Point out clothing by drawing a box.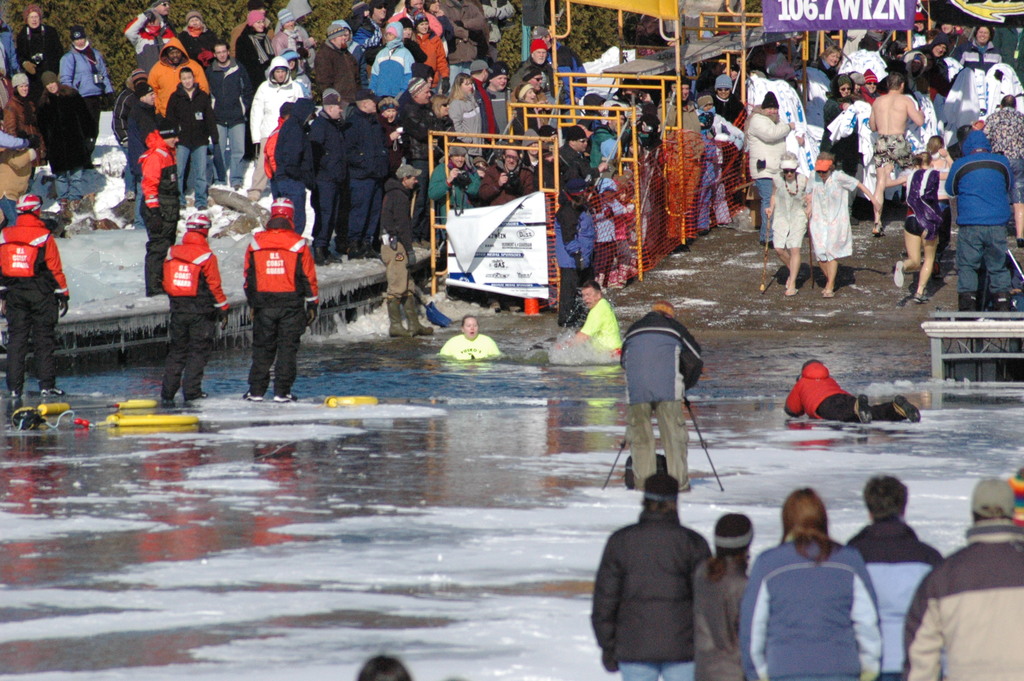
[614, 317, 694, 480].
